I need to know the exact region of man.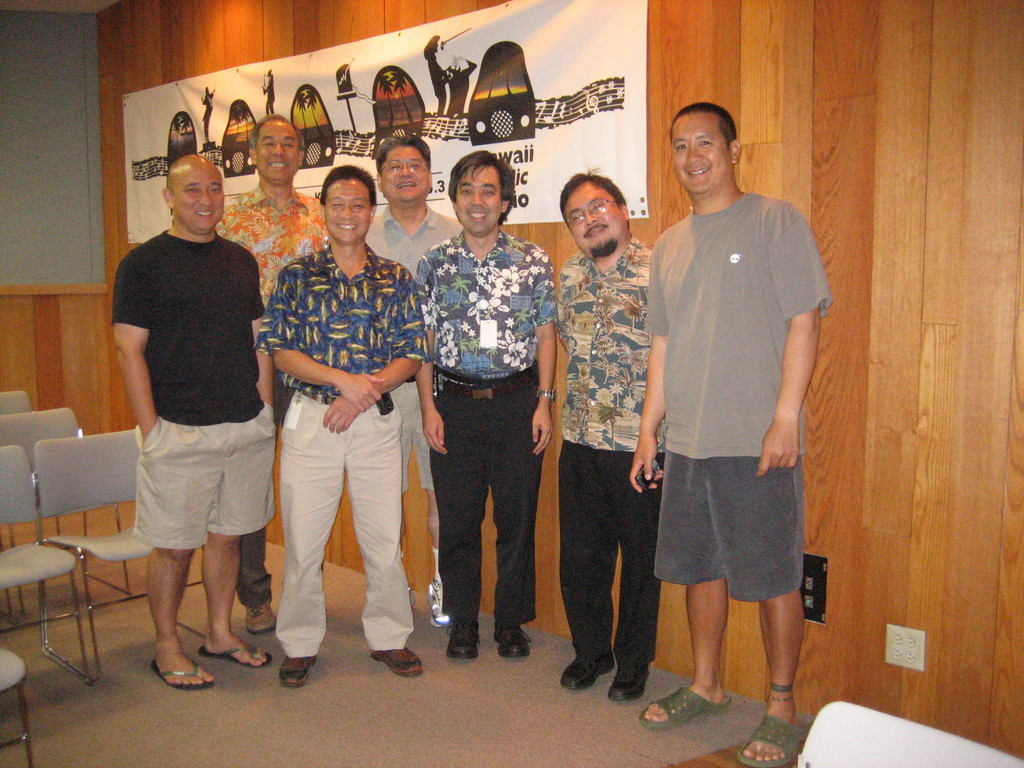
Region: bbox=(255, 163, 429, 681).
